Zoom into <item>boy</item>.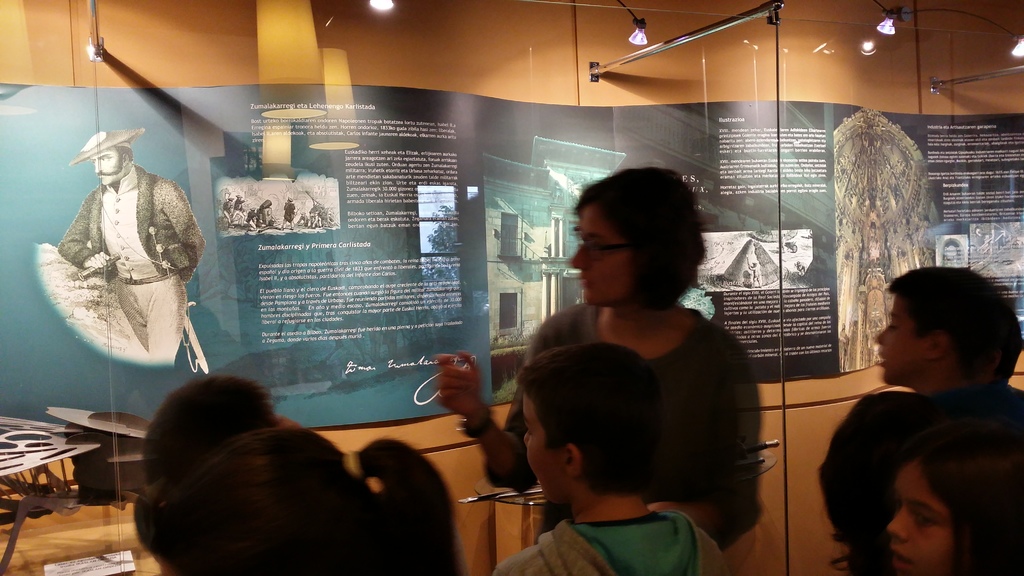
Zoom target: 993 309 1023 401.
